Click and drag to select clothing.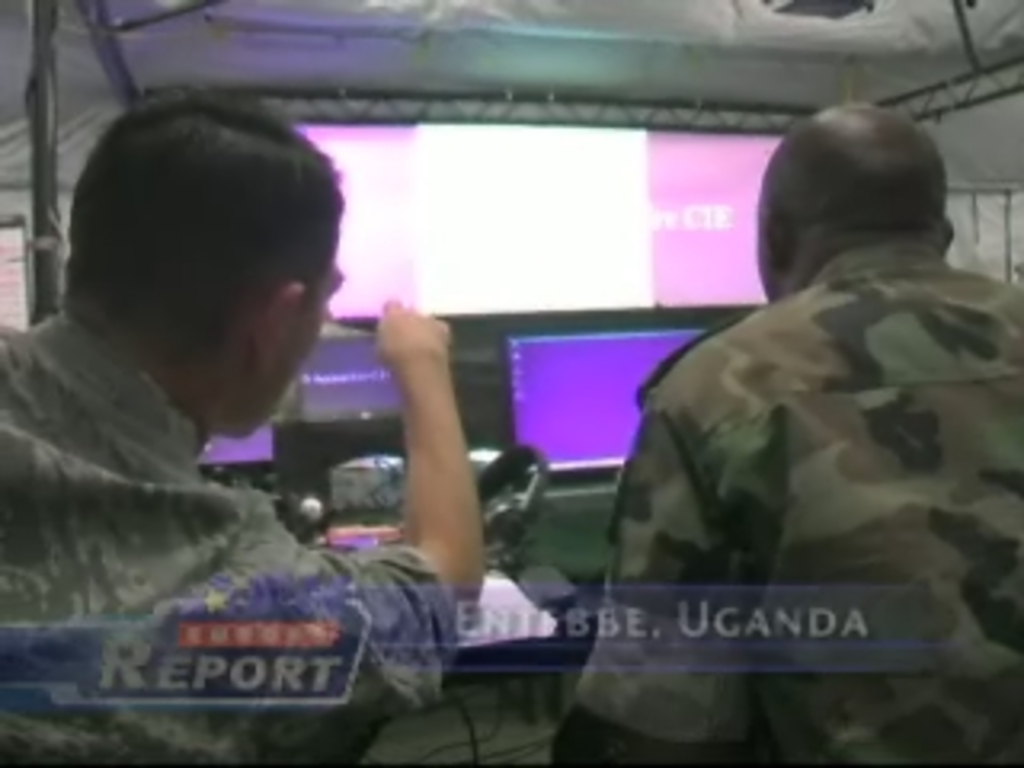
Selection: bbox(592, 237, 1018, 762).
